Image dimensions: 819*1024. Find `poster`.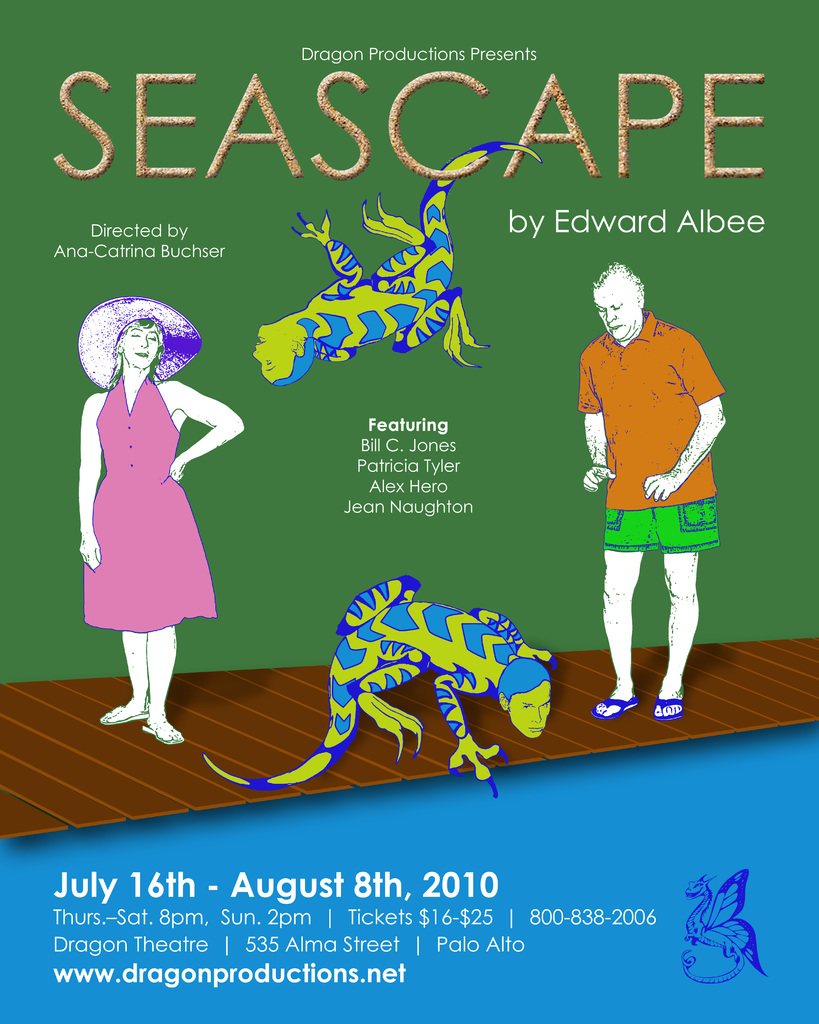
<region>0, 0, 818, 1023</region>.
